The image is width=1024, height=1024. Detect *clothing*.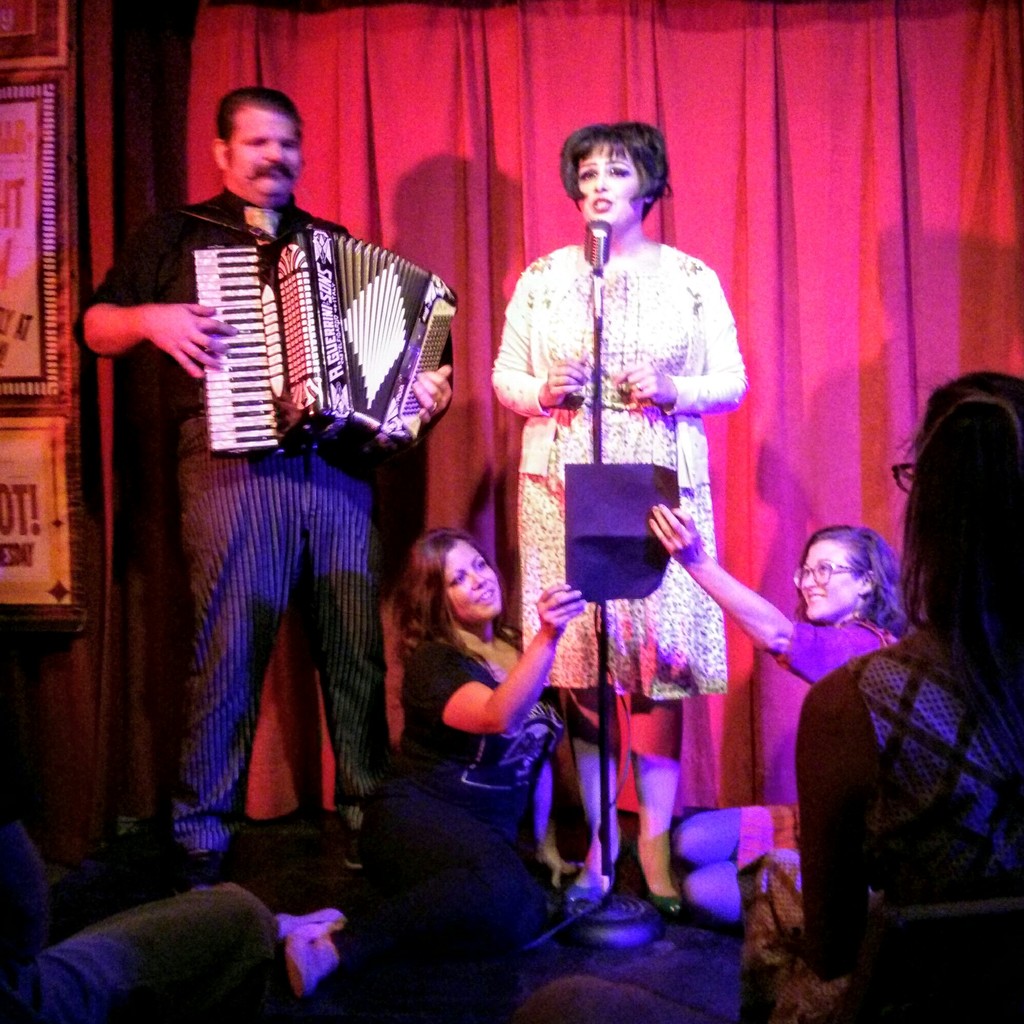
Detection: region(500, 250, 755, 705).
